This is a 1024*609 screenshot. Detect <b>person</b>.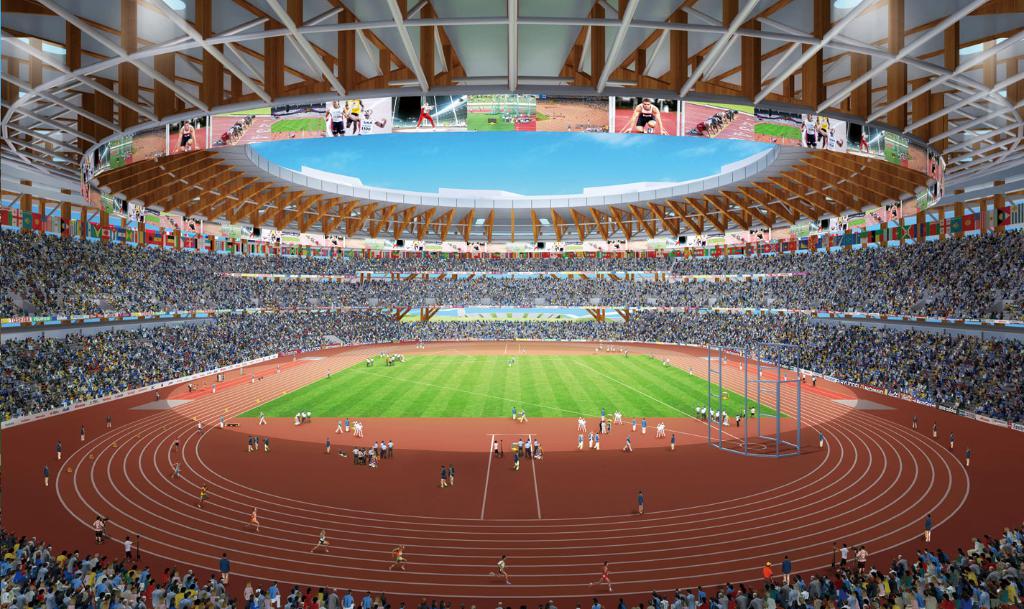
389/544/407/568.
